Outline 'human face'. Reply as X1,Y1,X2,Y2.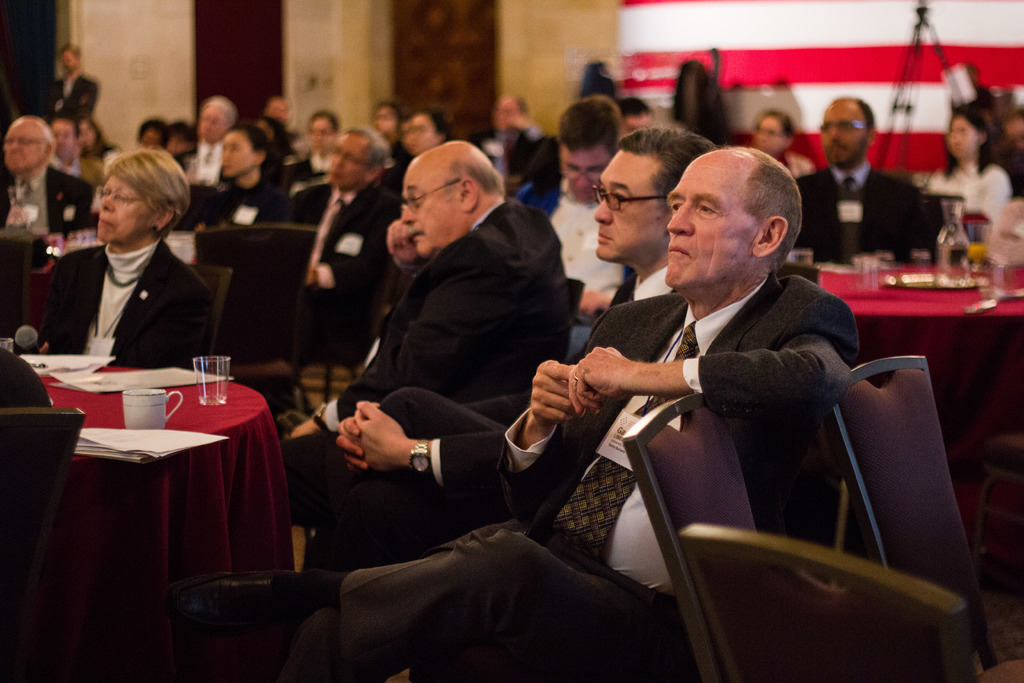
594,151,668,263.
